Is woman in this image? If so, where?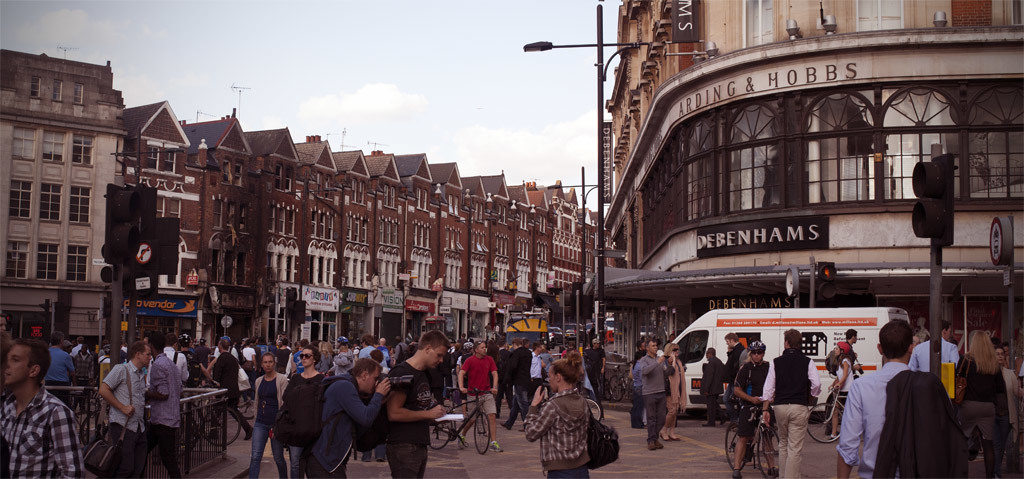
Yes, at bbox=[955, 331, 1012, 478].
